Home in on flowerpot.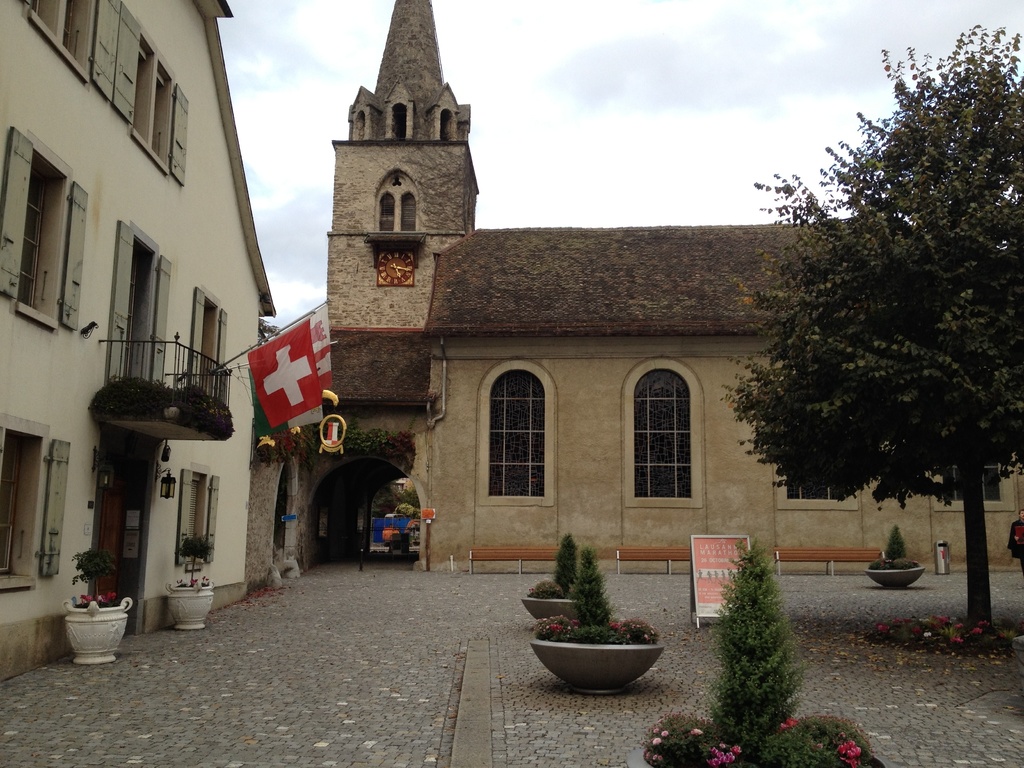
Homed in at Rect(523, 638, 664, 699).
